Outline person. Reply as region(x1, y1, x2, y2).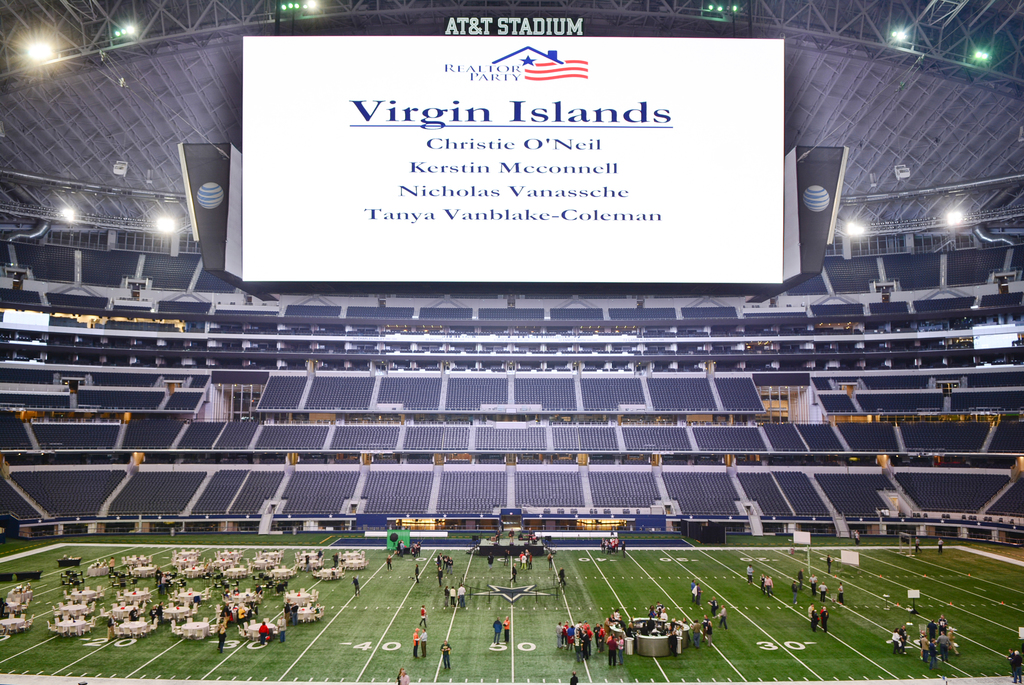
region(600, 531, 622, 554).
